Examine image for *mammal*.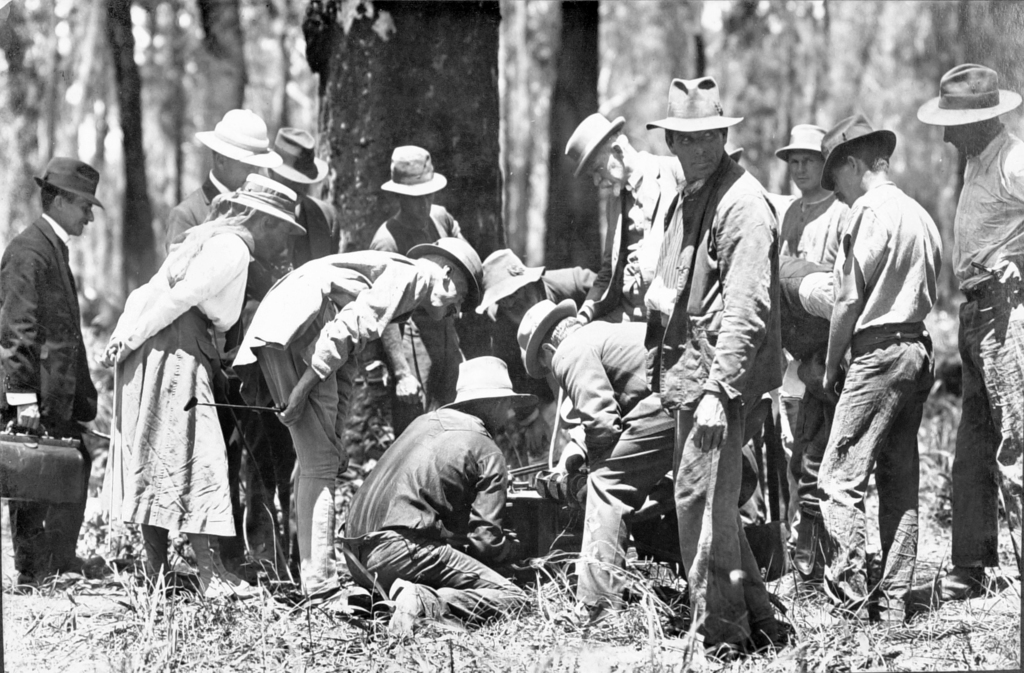
Examination result: {"x1": 568, "y1": 106, "x2": 686, "y2": 319}.
